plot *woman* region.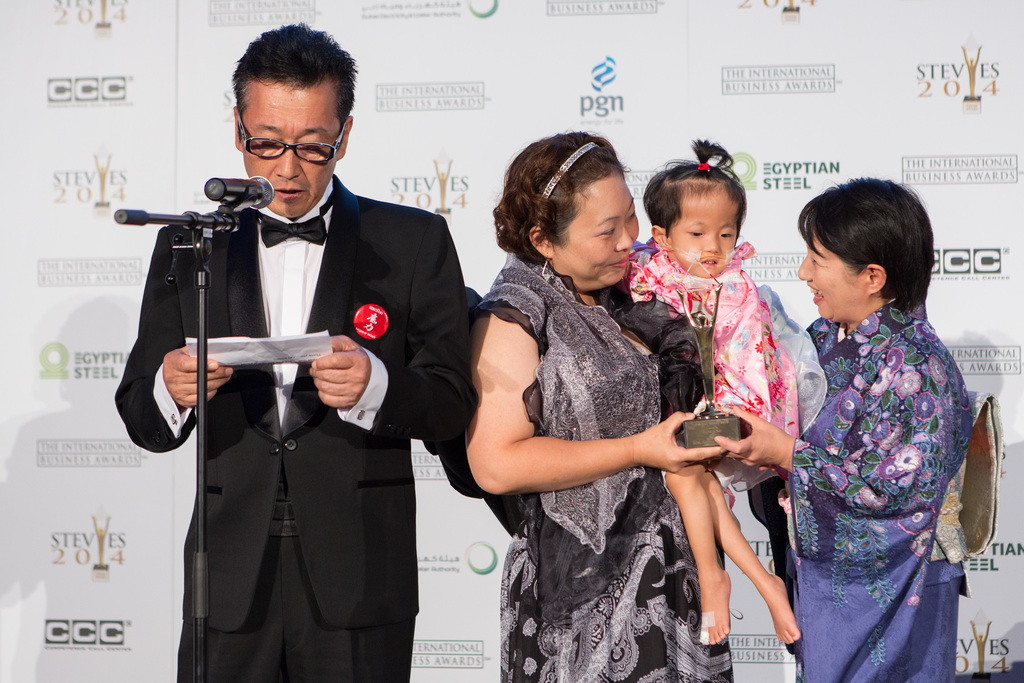
Plotted at box(467, 131, 758, 682).
